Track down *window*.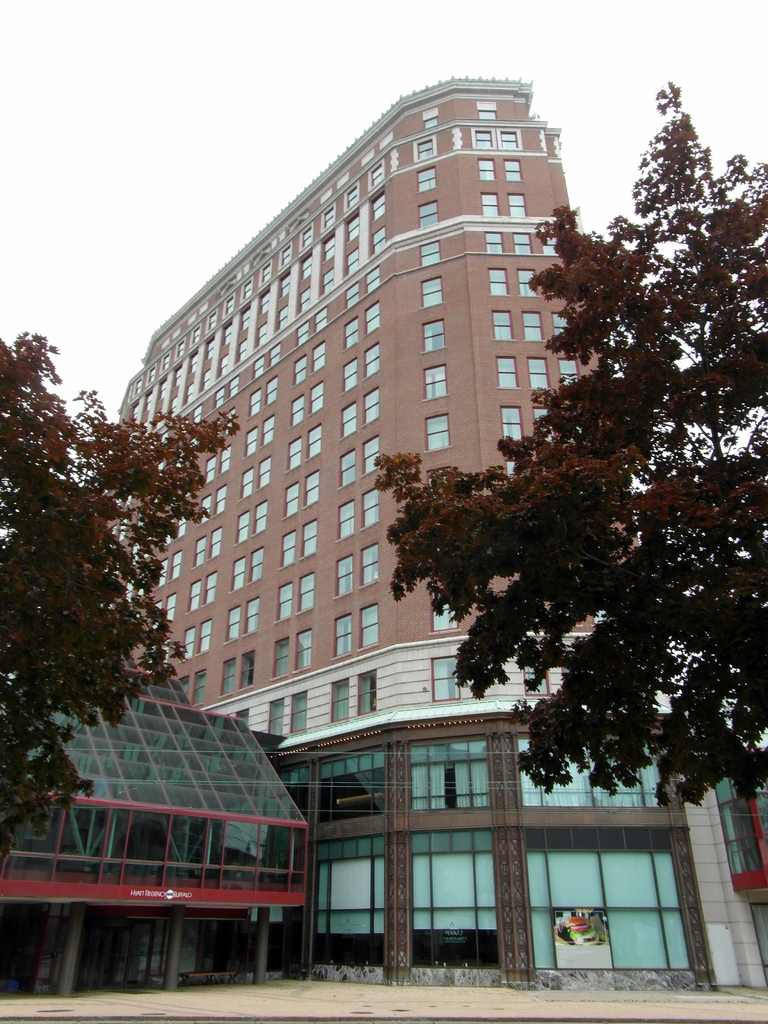
Tracked to <box>527,357,549,390</box>.
